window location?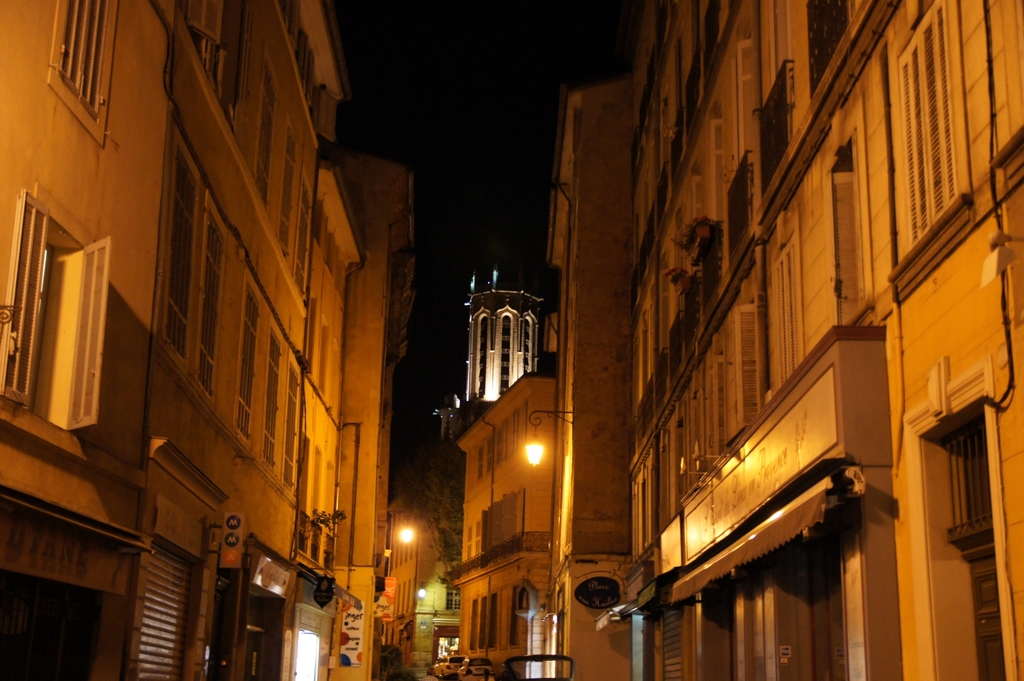
bbox=(289, 175, 319, 307)
